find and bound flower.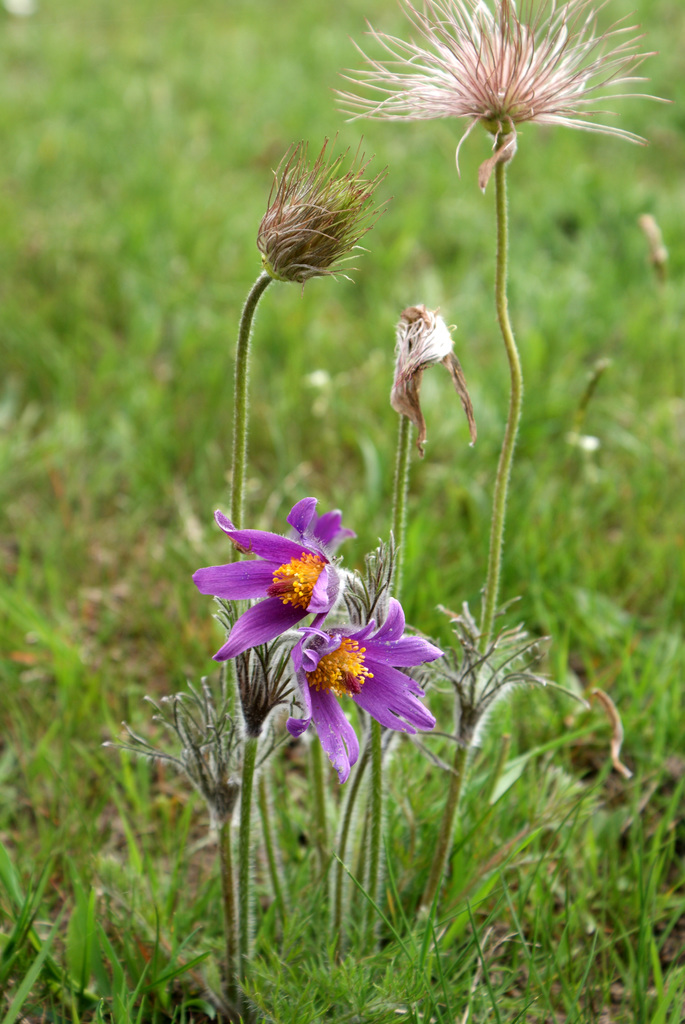
Bound: box=[336, 0, 675, 196].
